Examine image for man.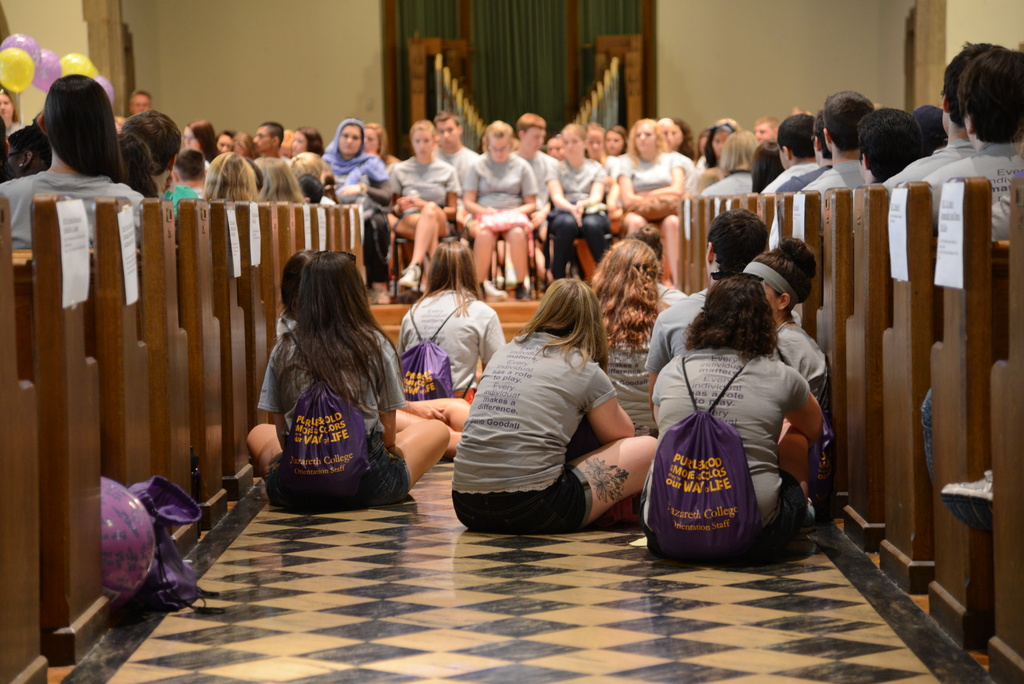
Examination result: box(253, 120, 296, 165).
